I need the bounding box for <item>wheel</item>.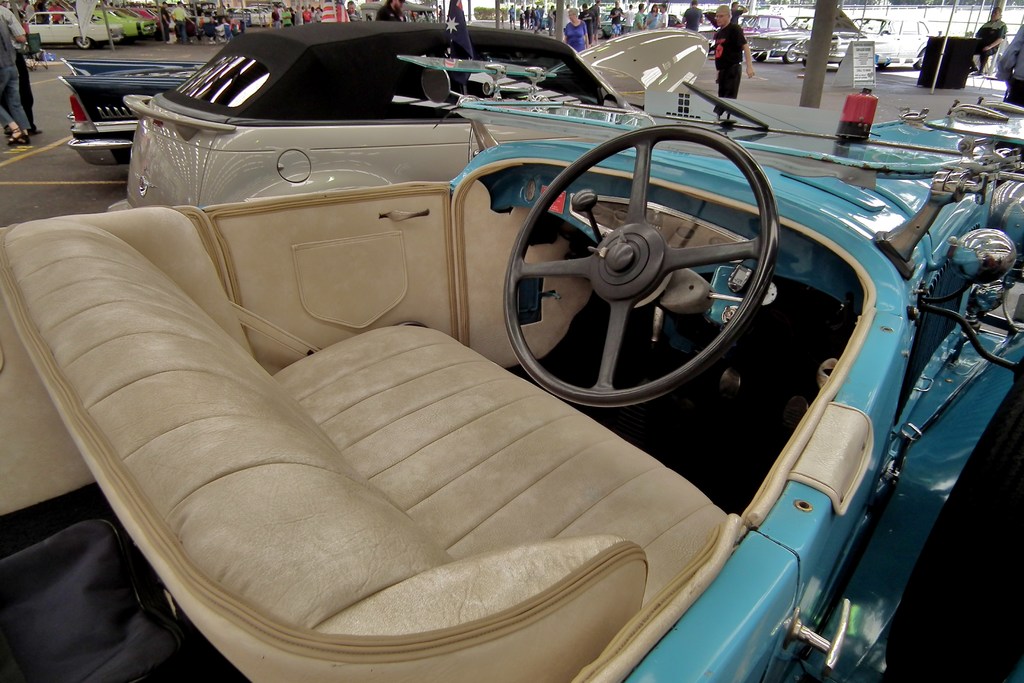
Here it is: region(753, 55, 766, 63).
